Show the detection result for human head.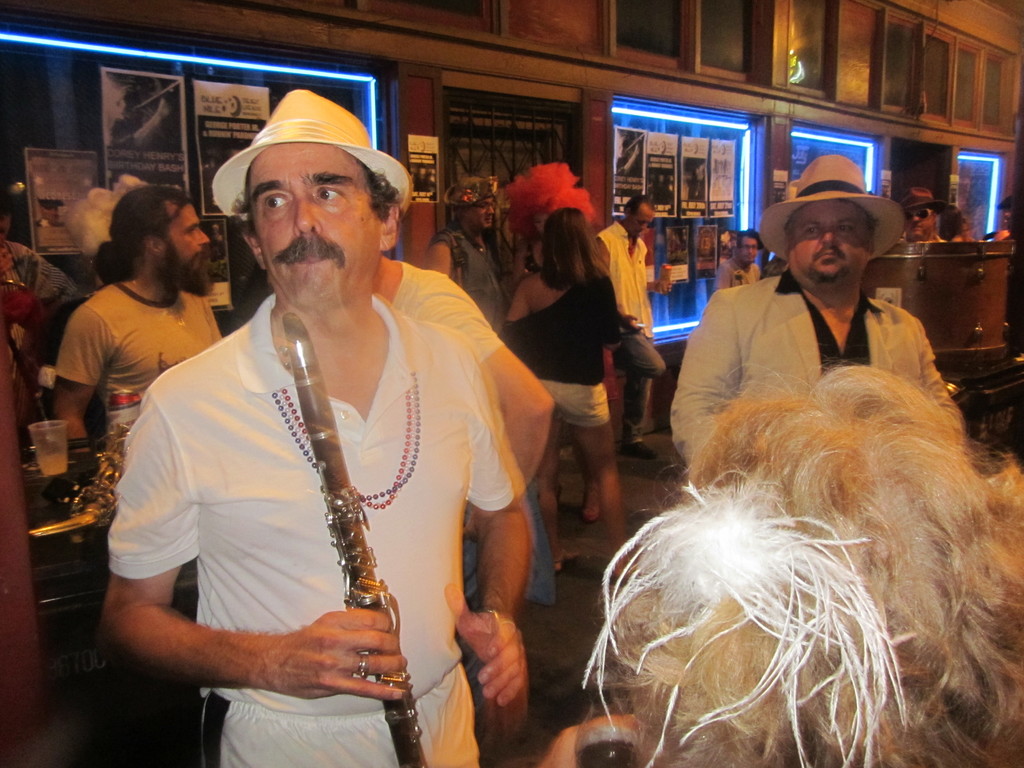
Rect(900, 187, 954, 241).
